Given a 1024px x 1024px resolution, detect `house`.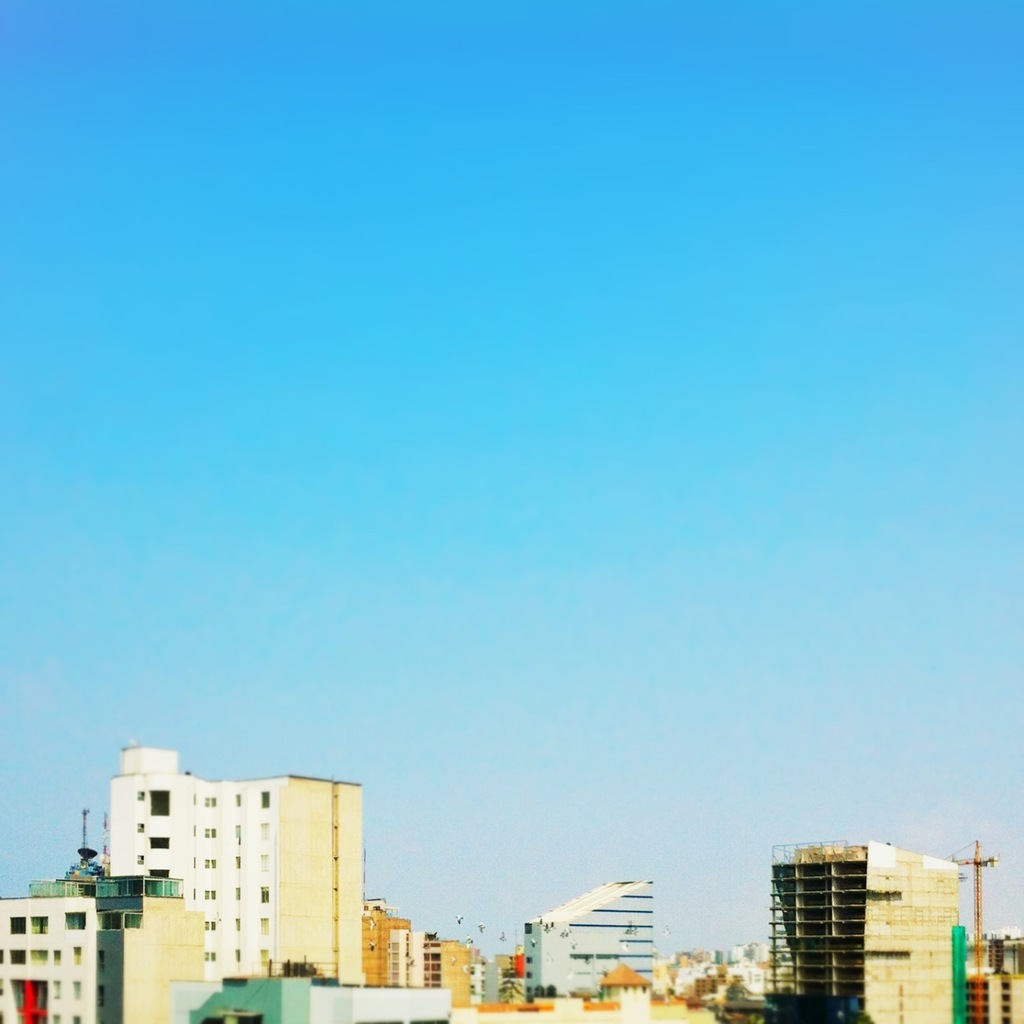
<bbox>516, 873, 673, 1001</bbox>.
